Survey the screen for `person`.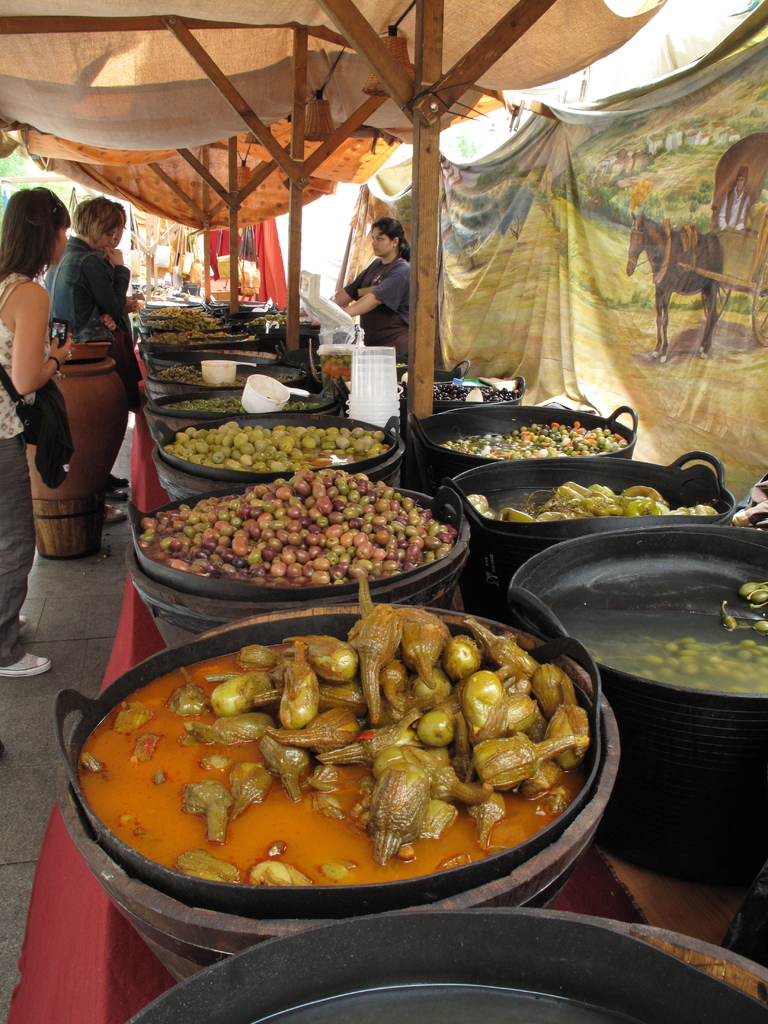
Survey found: <bbox>41, 196, 129, 526</bbox>.
